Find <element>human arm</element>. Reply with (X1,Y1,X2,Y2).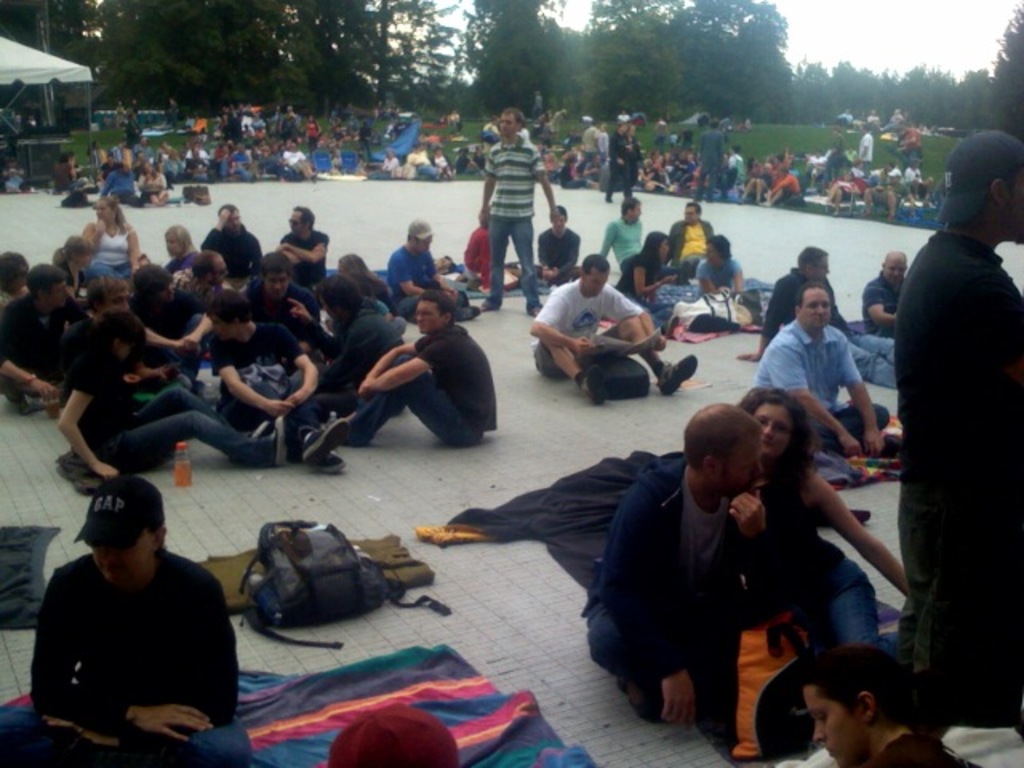
(368,346,451,395).
